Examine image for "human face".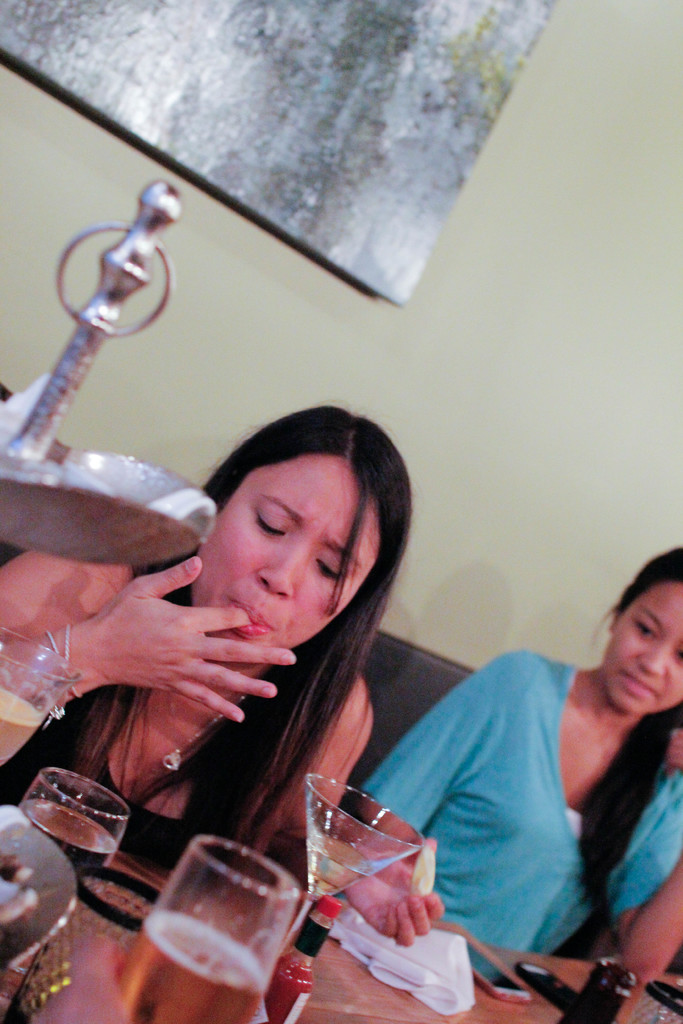
Examination result: <bbox>610, 586, 682, 711</bbox>.
